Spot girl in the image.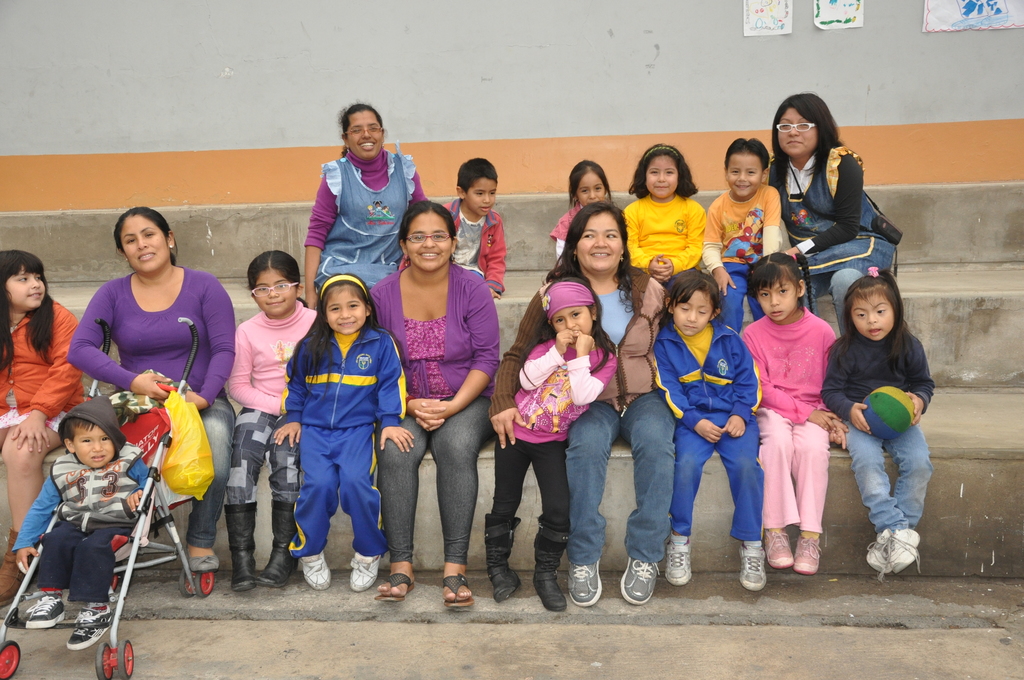
girl found at crop(656, 271, 764, 593).
